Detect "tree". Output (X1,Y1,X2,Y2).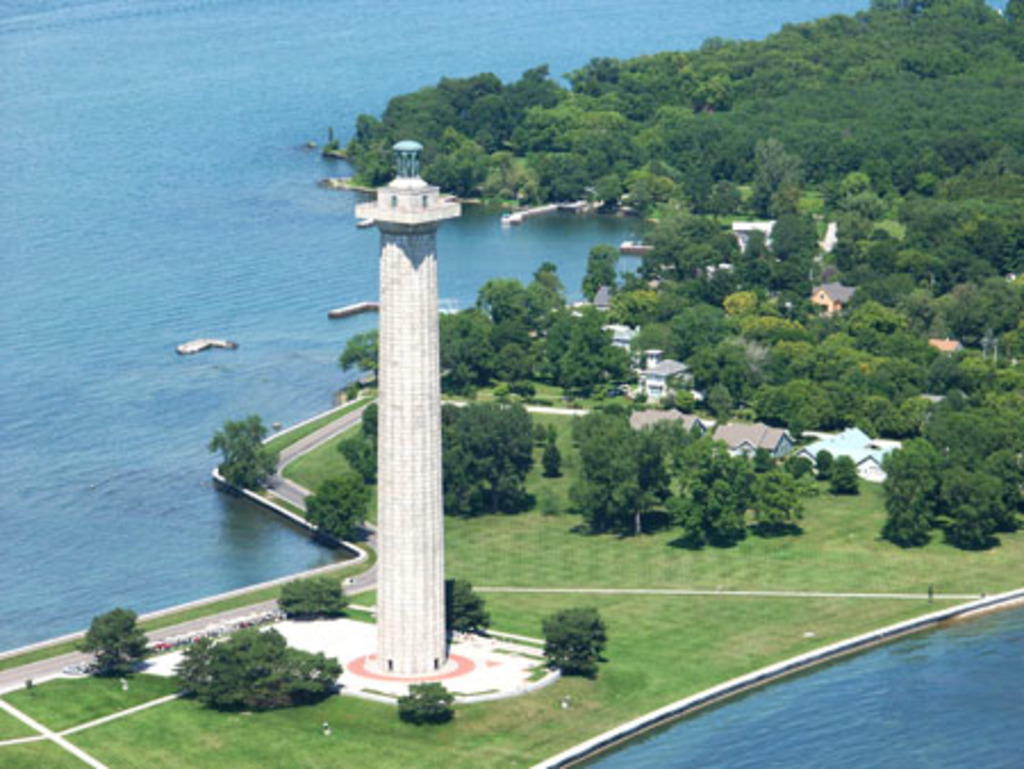
(439,573,494,632).
